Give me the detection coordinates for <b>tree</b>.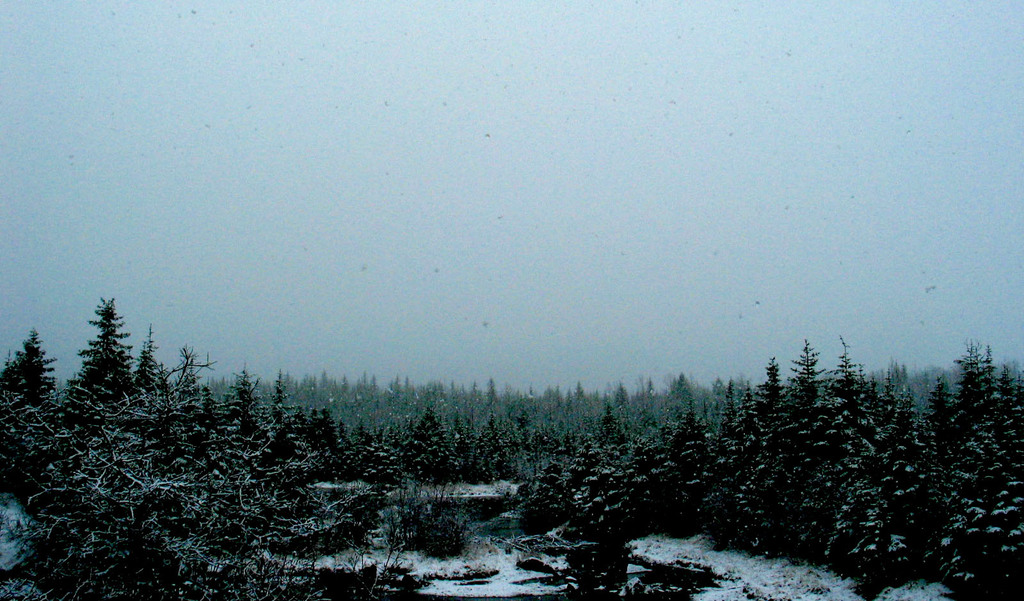
l=795, t=346, r=892, b=566.
